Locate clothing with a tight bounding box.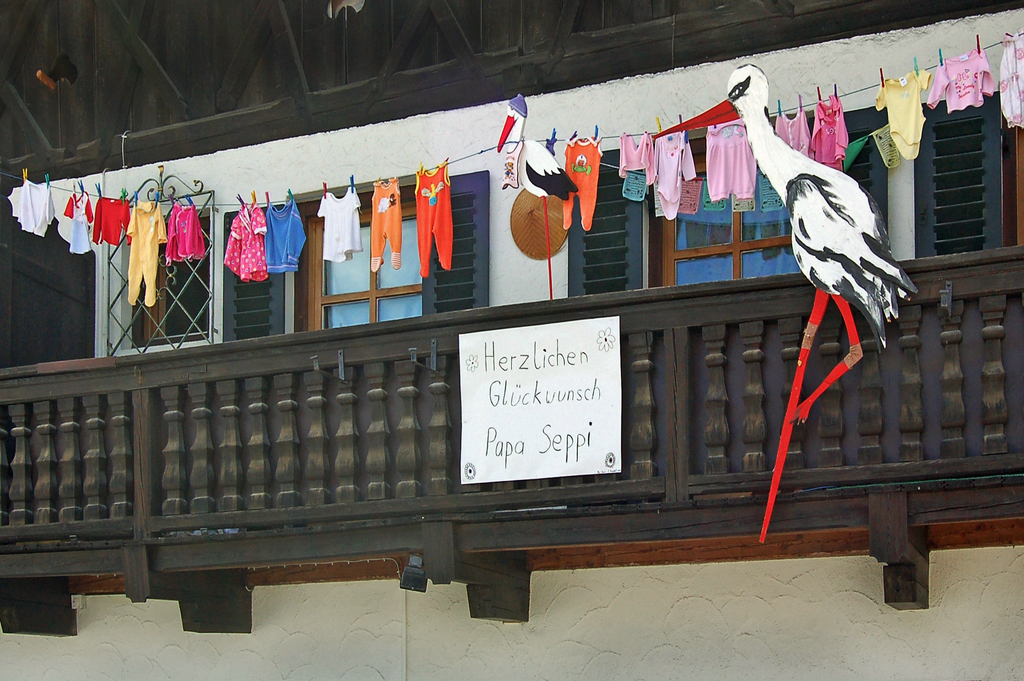
<region>125, 201, 173, 306</region>.
